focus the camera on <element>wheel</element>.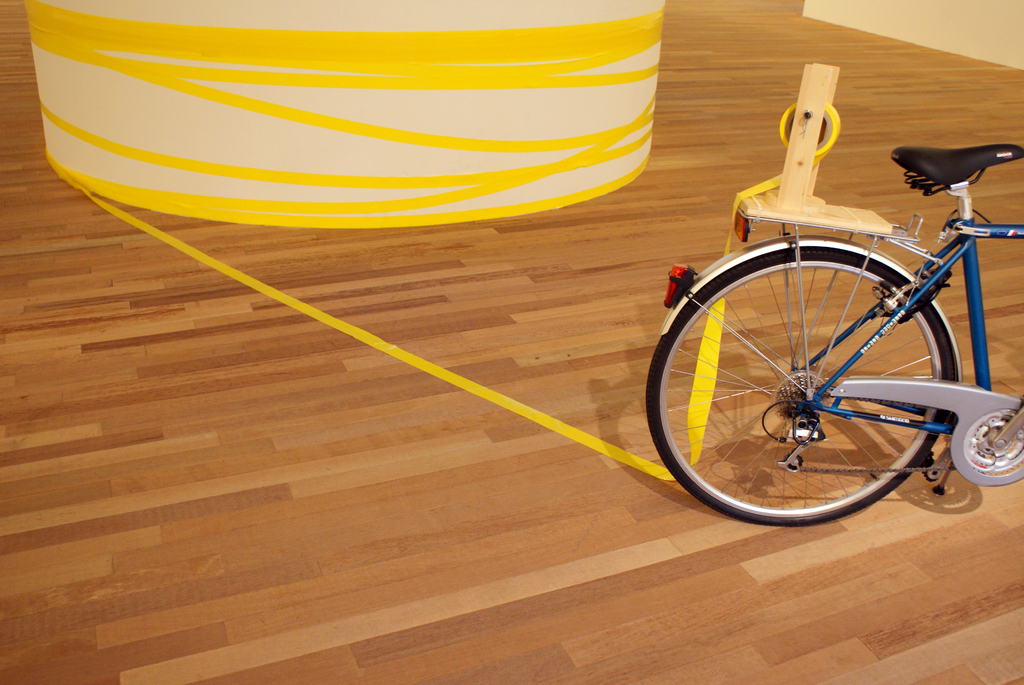
Focus region: (644,249,957,528).
